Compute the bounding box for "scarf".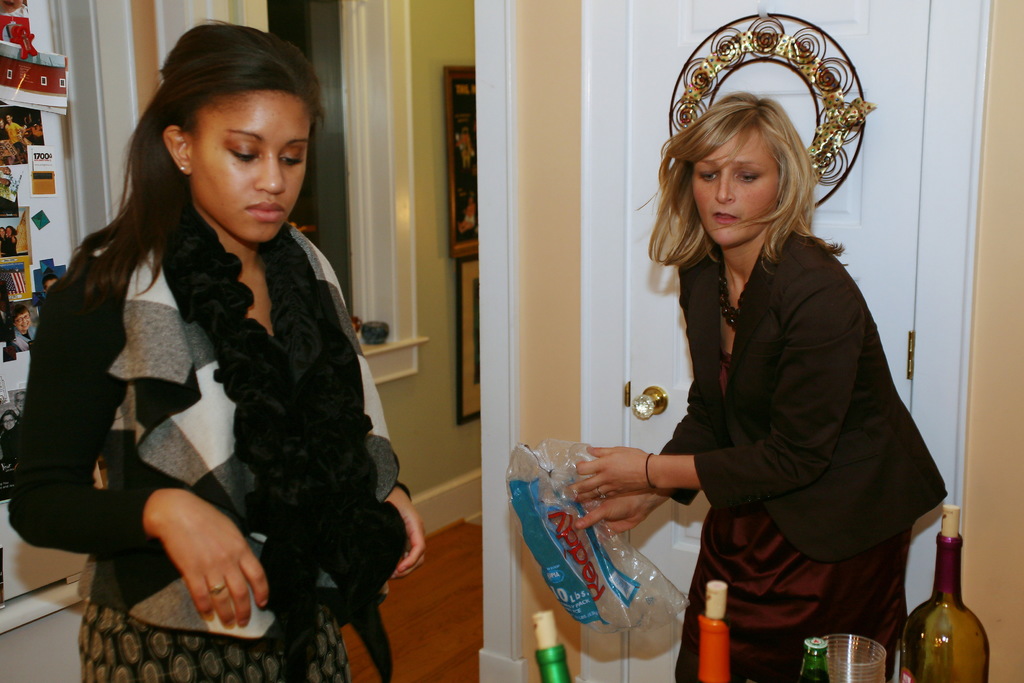
152, 195, 413, 682.
